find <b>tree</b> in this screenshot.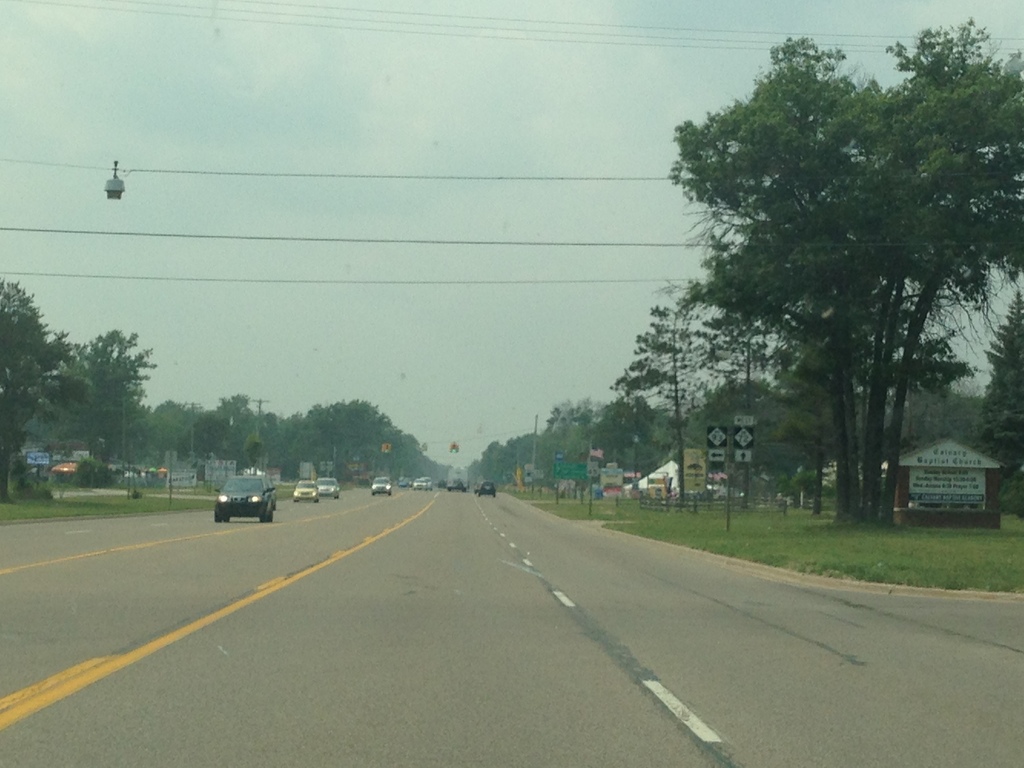
The bounding box for <b>tree</b> is locate(0, 273, 83, 498).
